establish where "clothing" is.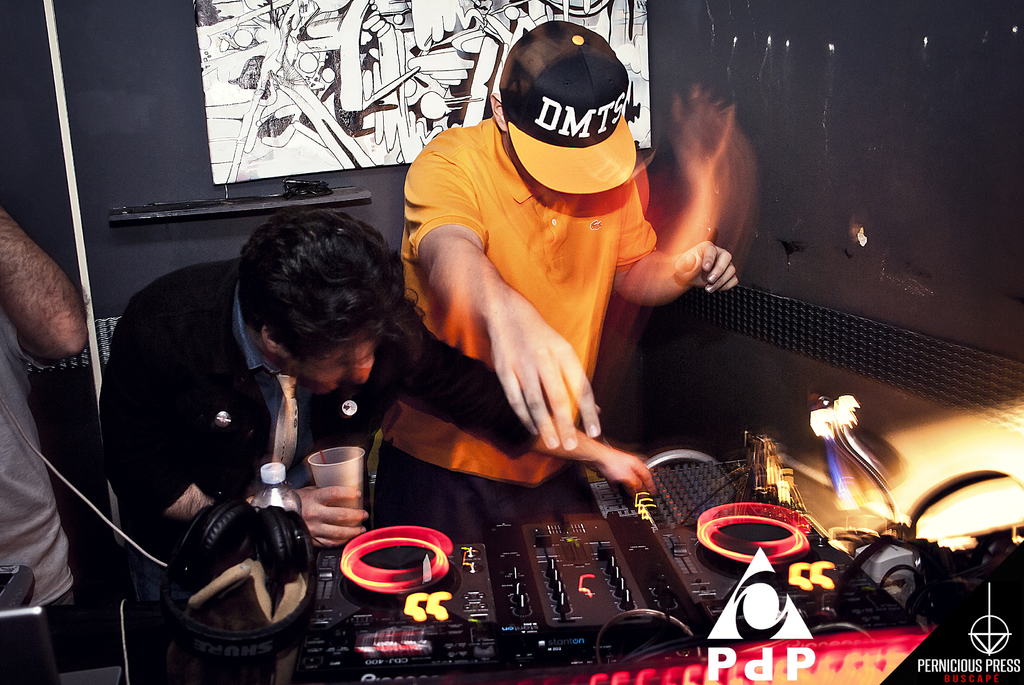
Established at {"x1": 413, "y1": 118, "x2": 704, "y2": 512}.
